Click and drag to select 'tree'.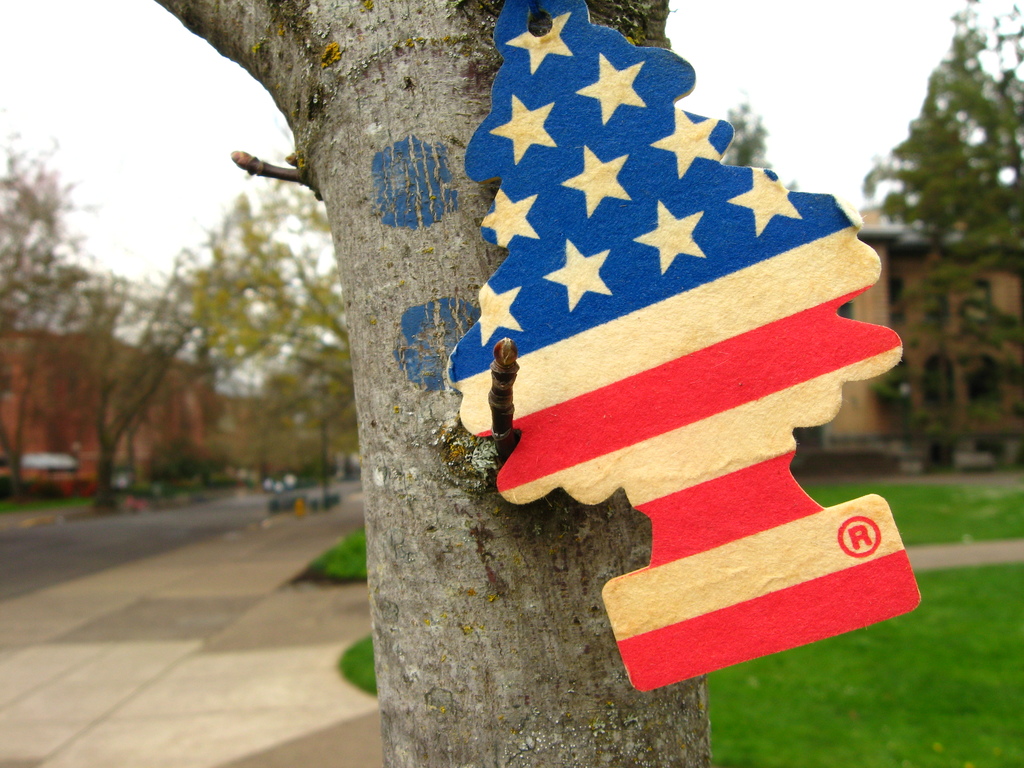
Selection: pyautogui.locateOnScreen(716, 106, 797, 202).
